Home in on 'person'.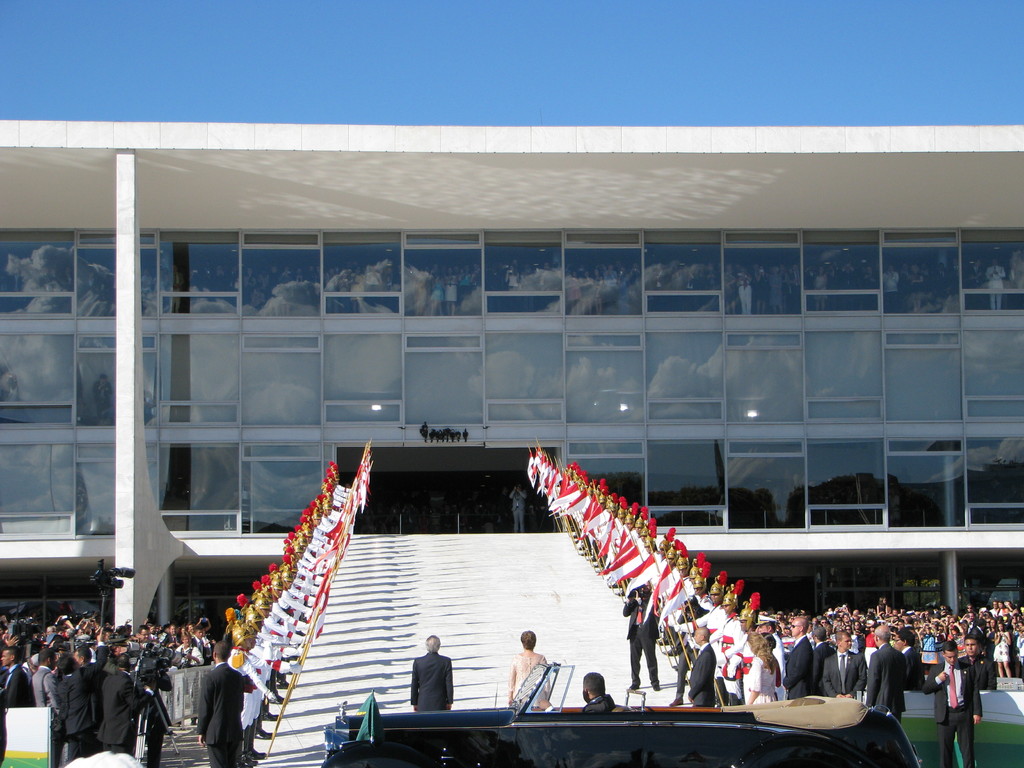
Homed in at box=[743, 628, 778, 704].
